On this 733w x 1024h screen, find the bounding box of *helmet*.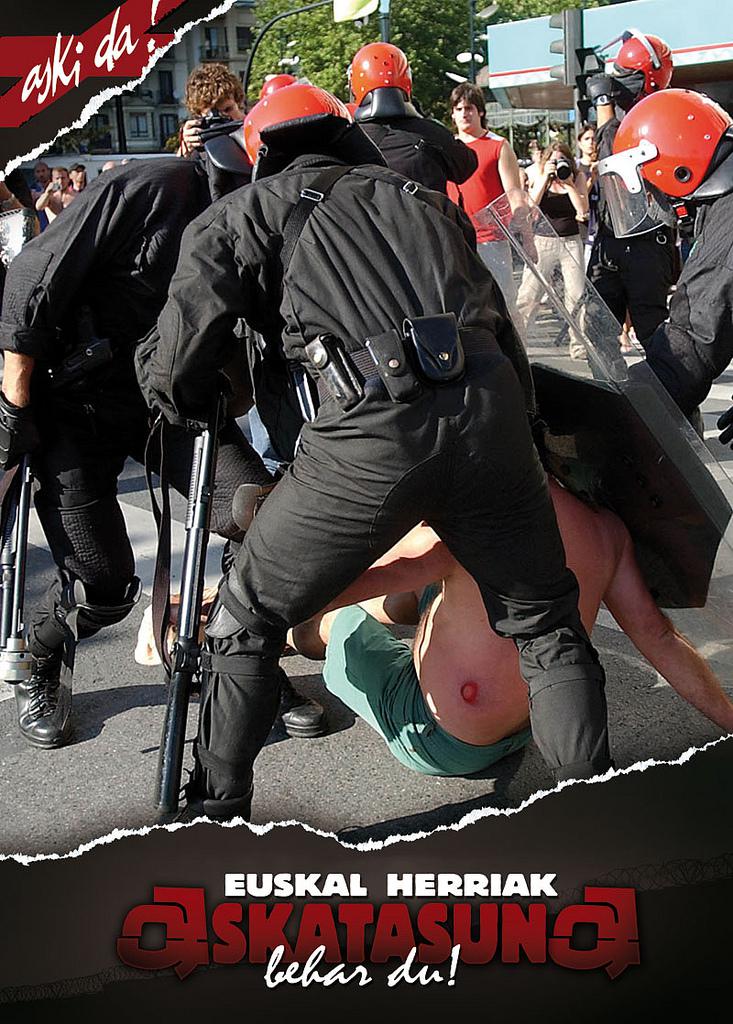
Bounding box: bbox=(609, 82, 731, 195).
